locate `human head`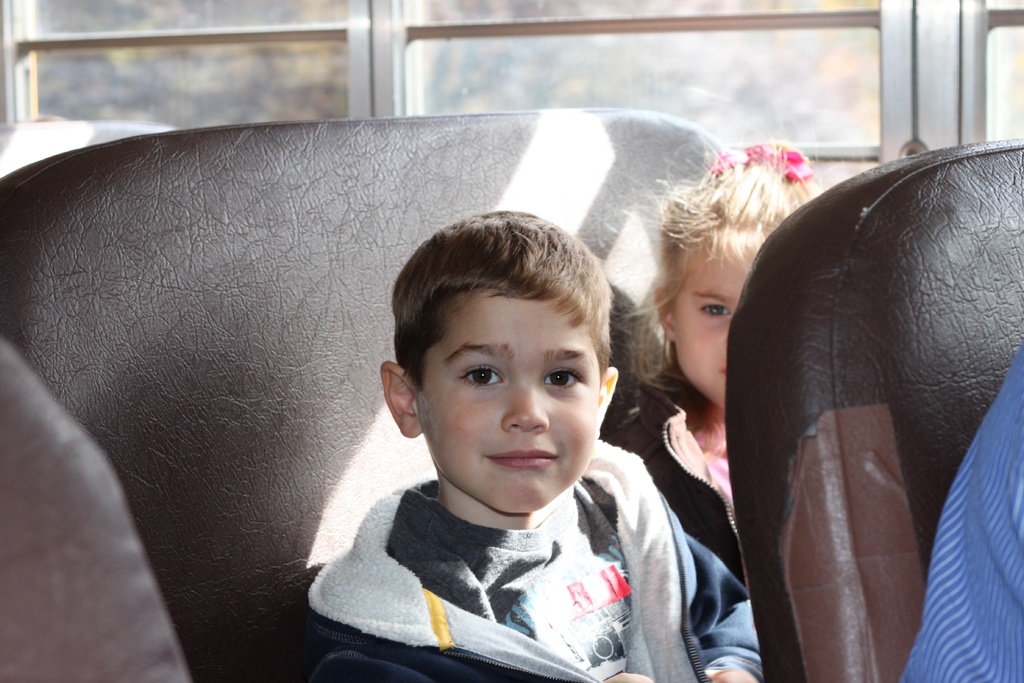
detection(634, 137, 824, 421)
